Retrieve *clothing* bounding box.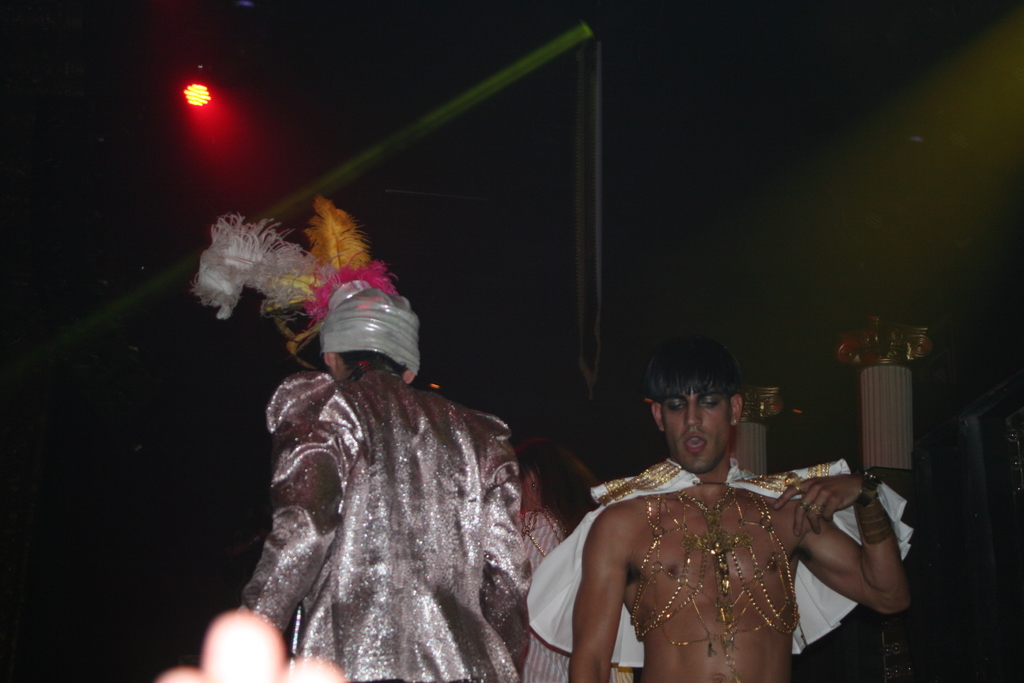
Bounding box: [x1=519, y1=451, x2=918, y2=672].
